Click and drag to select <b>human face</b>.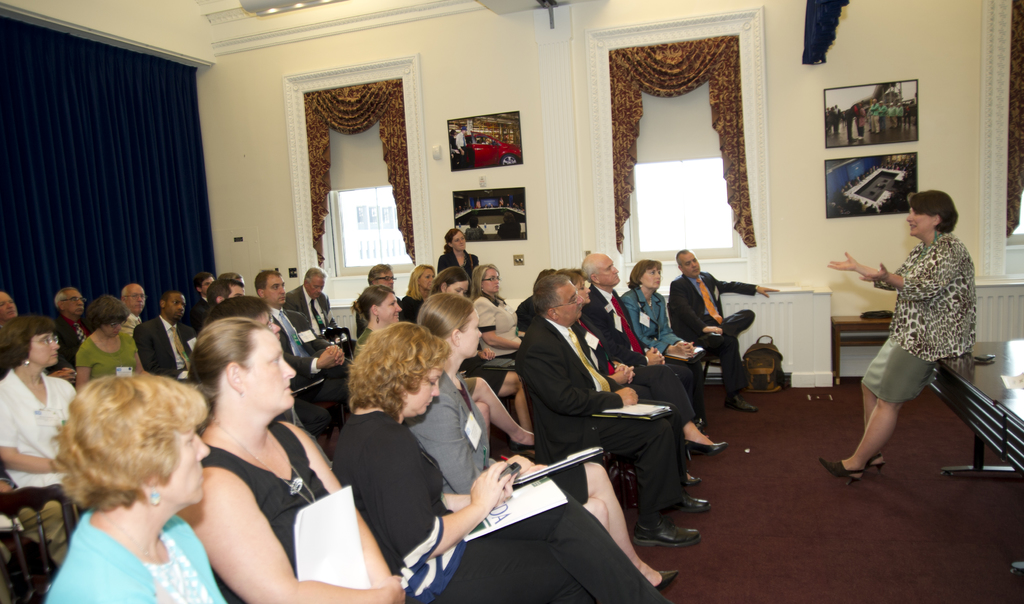
Selection: 99:321:120:341.
